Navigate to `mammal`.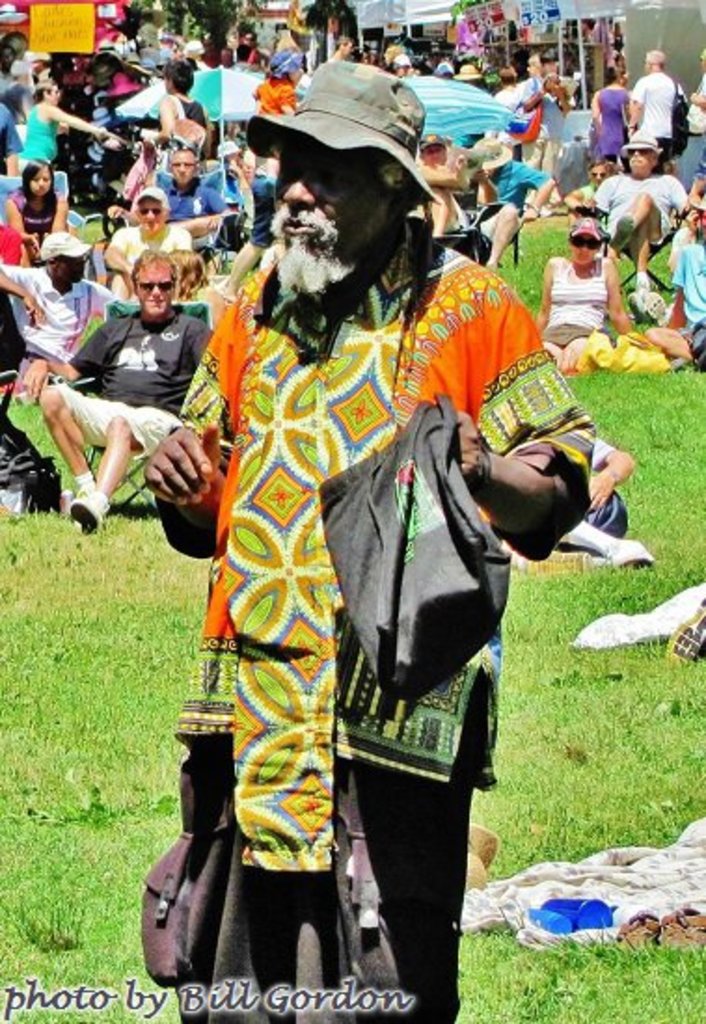
Navigation target: (155, 34, 171, 47).
